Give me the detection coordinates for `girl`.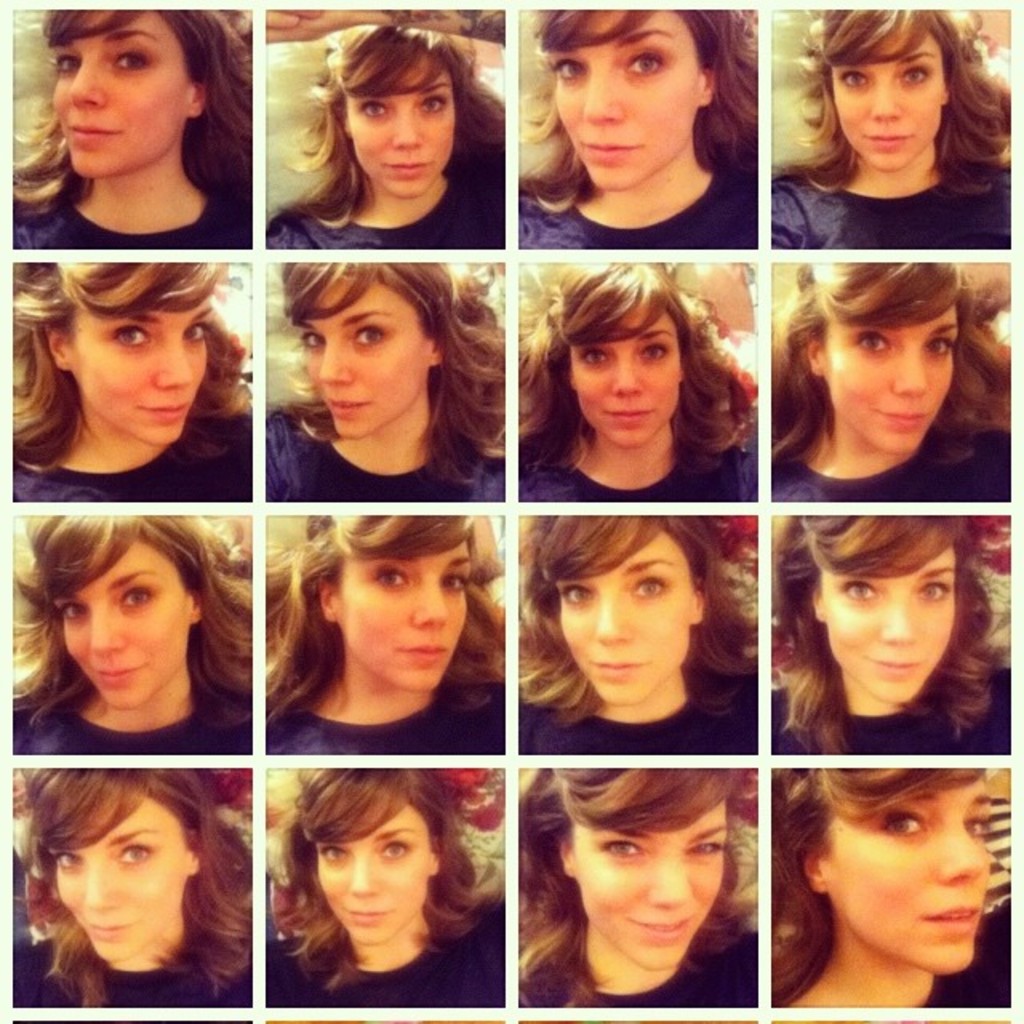
518 259 758 501.
